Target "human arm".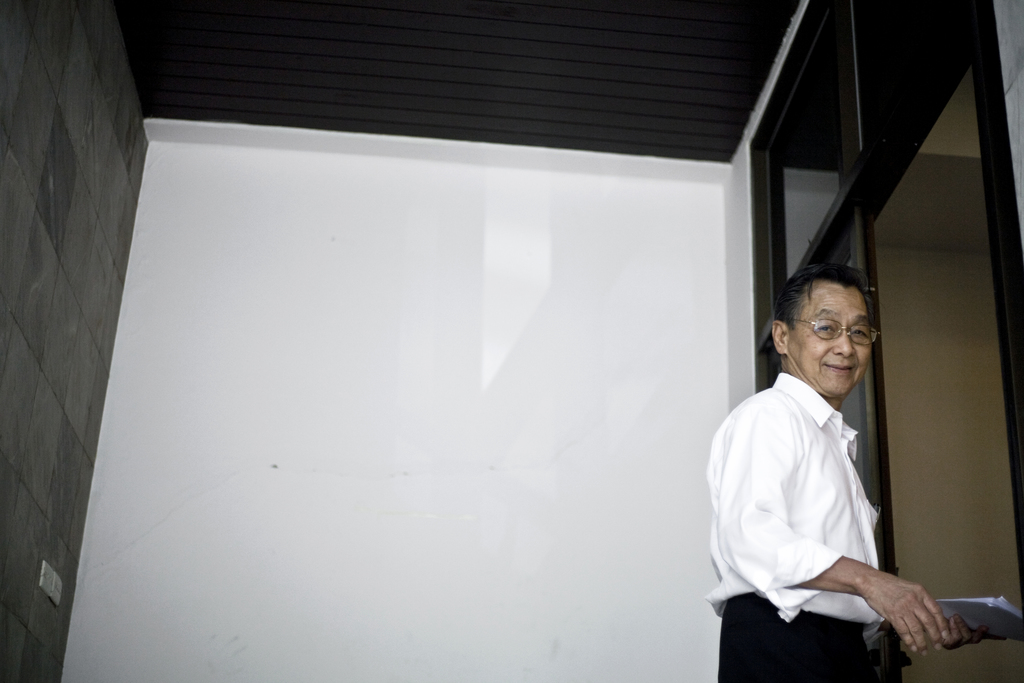
Target region: [x1=721, y1=407, x2=951, y2=662].
